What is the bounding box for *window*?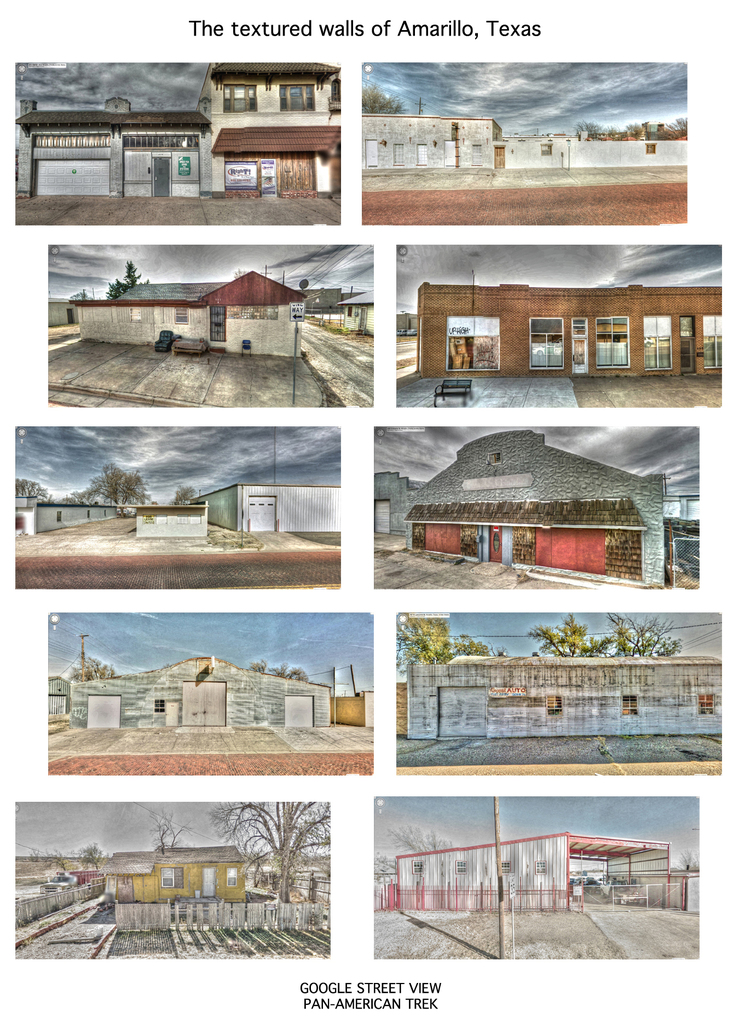
Rect(417, 142, 427, 166).
